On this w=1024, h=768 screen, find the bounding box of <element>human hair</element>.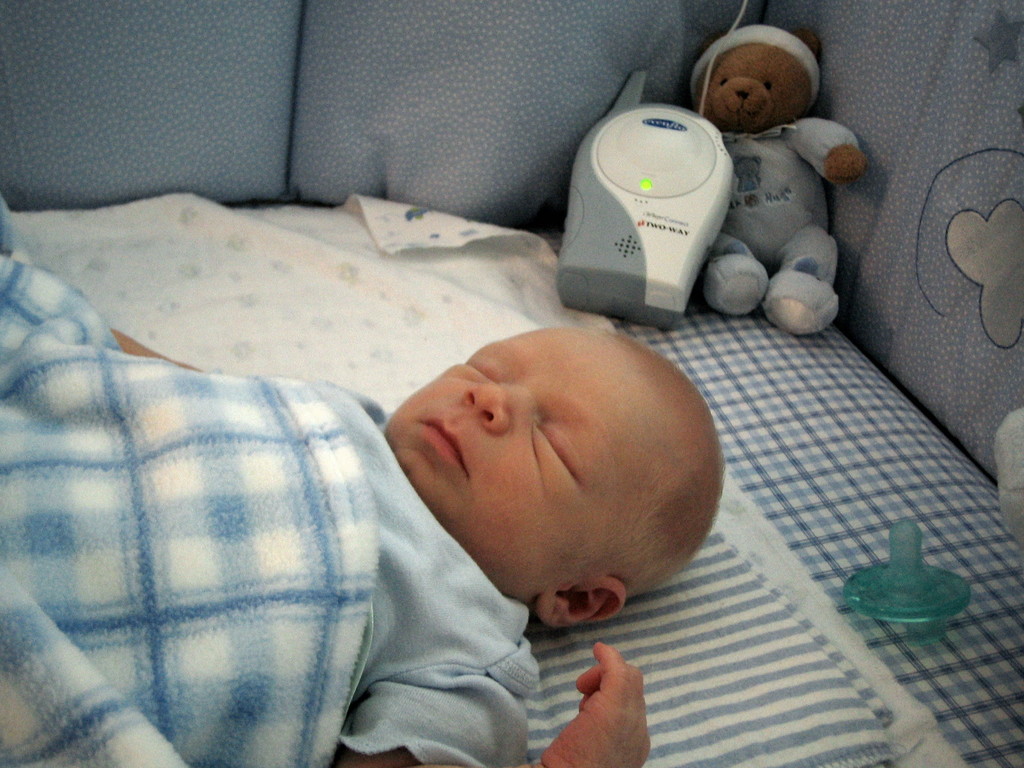
Bounding box: BBox(564, 333, 728, 596).
